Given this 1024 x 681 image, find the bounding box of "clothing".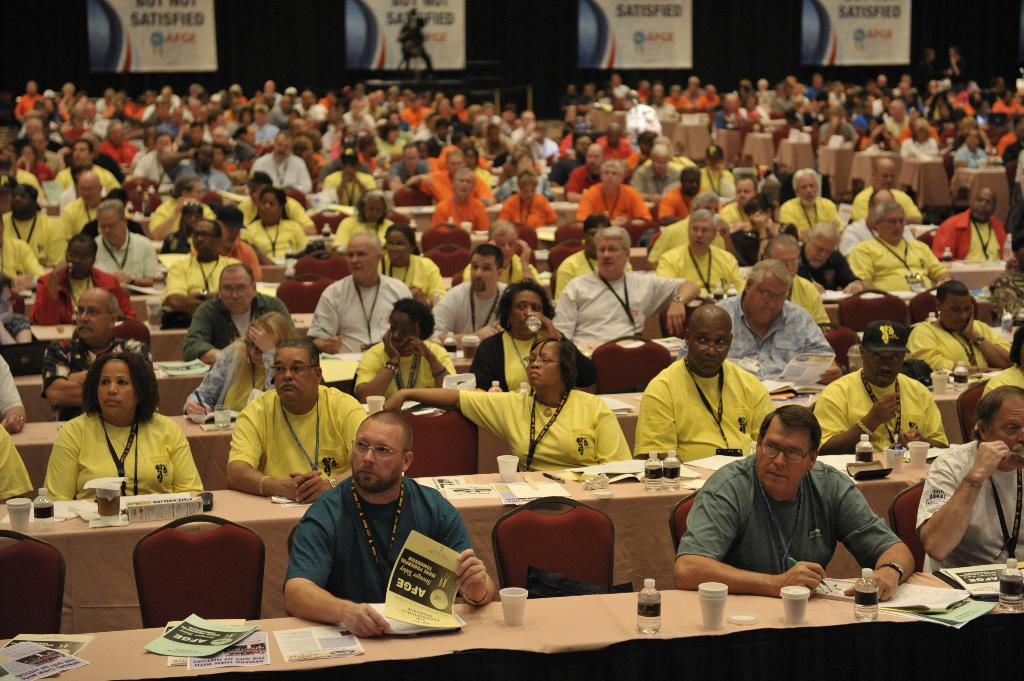
(x1=477, y1=157, x2=496, y2=167).
